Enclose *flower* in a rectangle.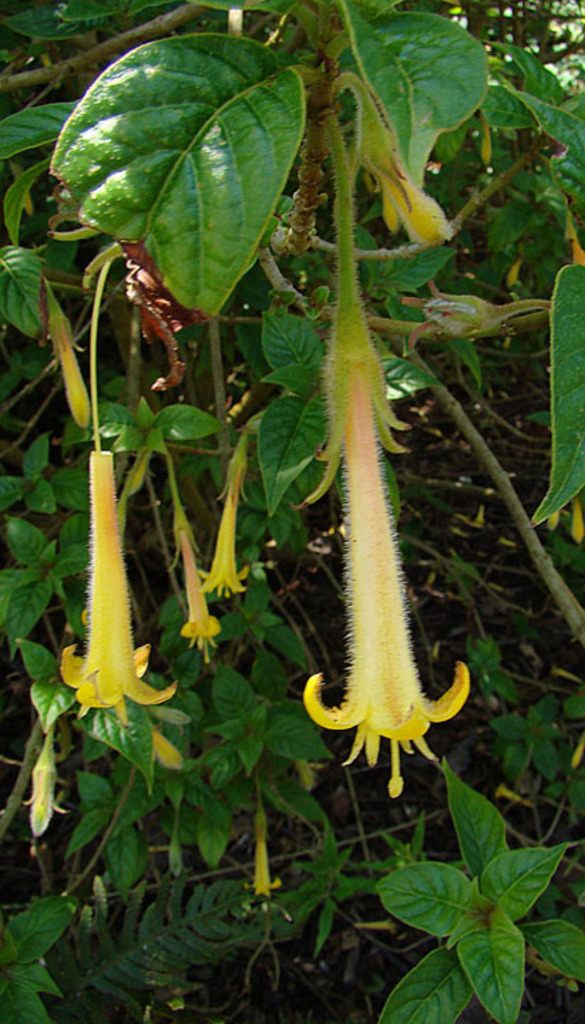
left=245, top=835, right=288, bottom=899.
